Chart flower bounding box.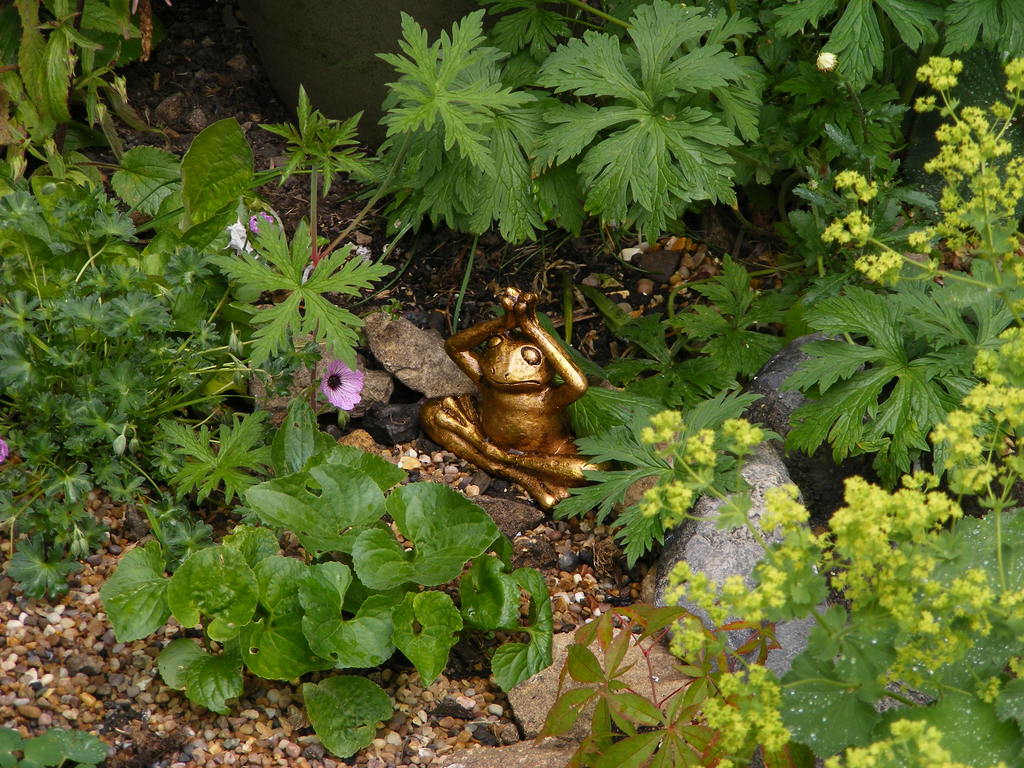
Charted: (x1=228, y1=220, x2=251, y2=248).
